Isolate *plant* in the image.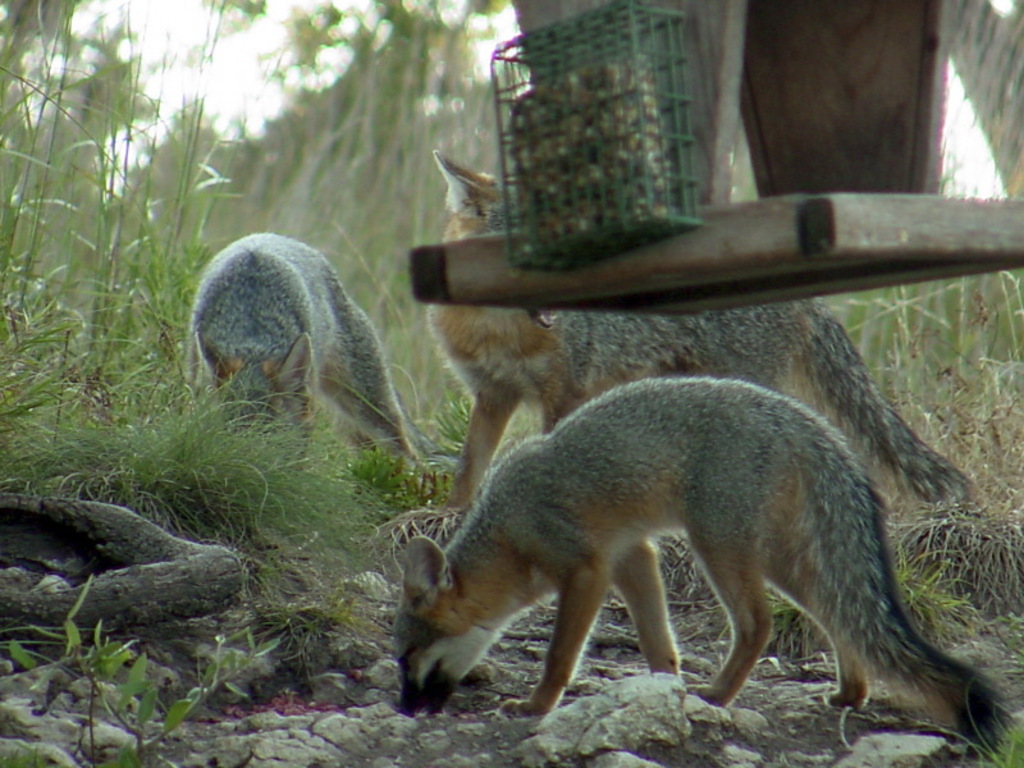
Isolated region: box(348, 453, 415, 509).
